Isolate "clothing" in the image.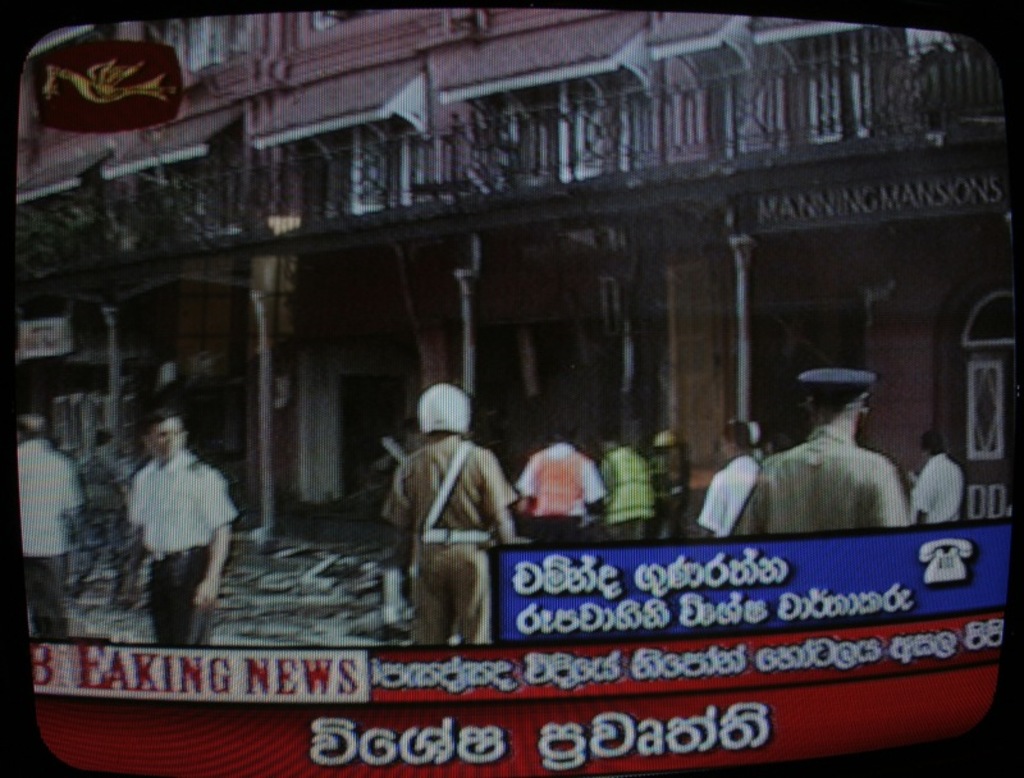
Isolated region: 515/439/605/544.
